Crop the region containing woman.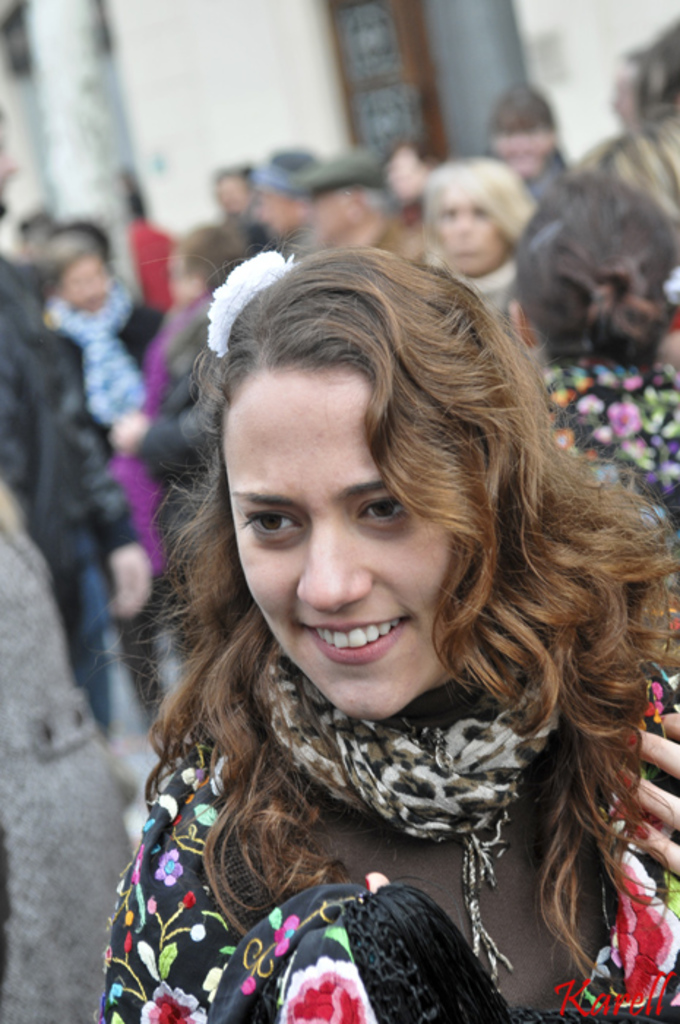
Crop region: left=86, top=215, right=679, bottom=1011.
